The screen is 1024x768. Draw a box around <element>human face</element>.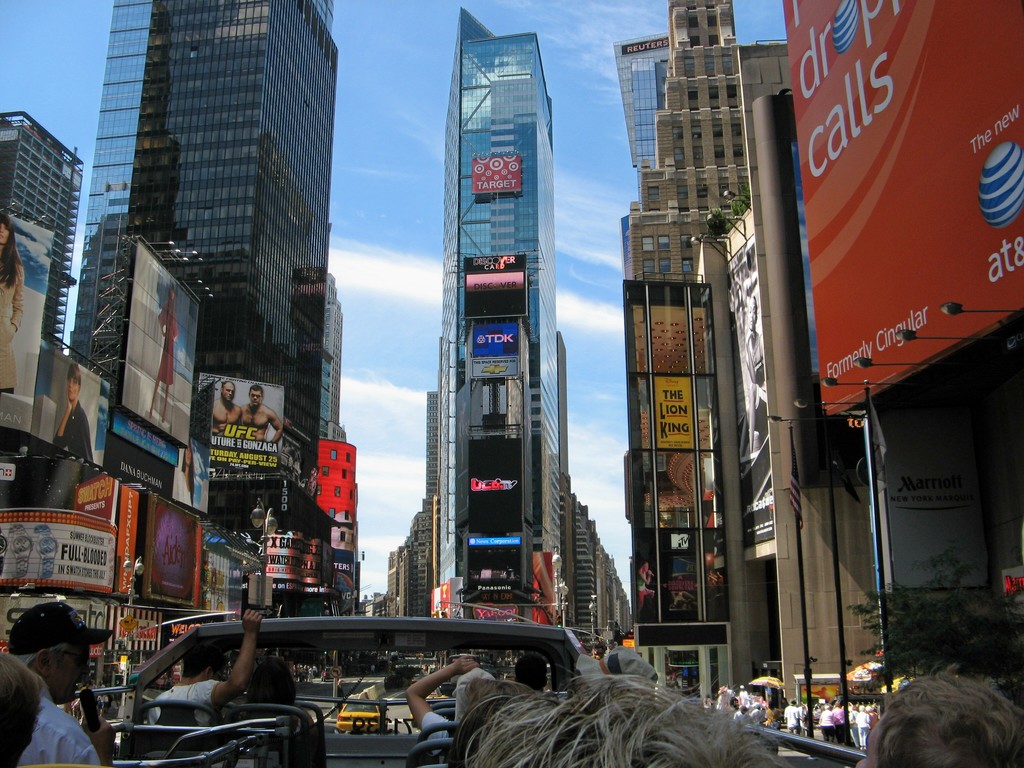
65,373,79,403.
